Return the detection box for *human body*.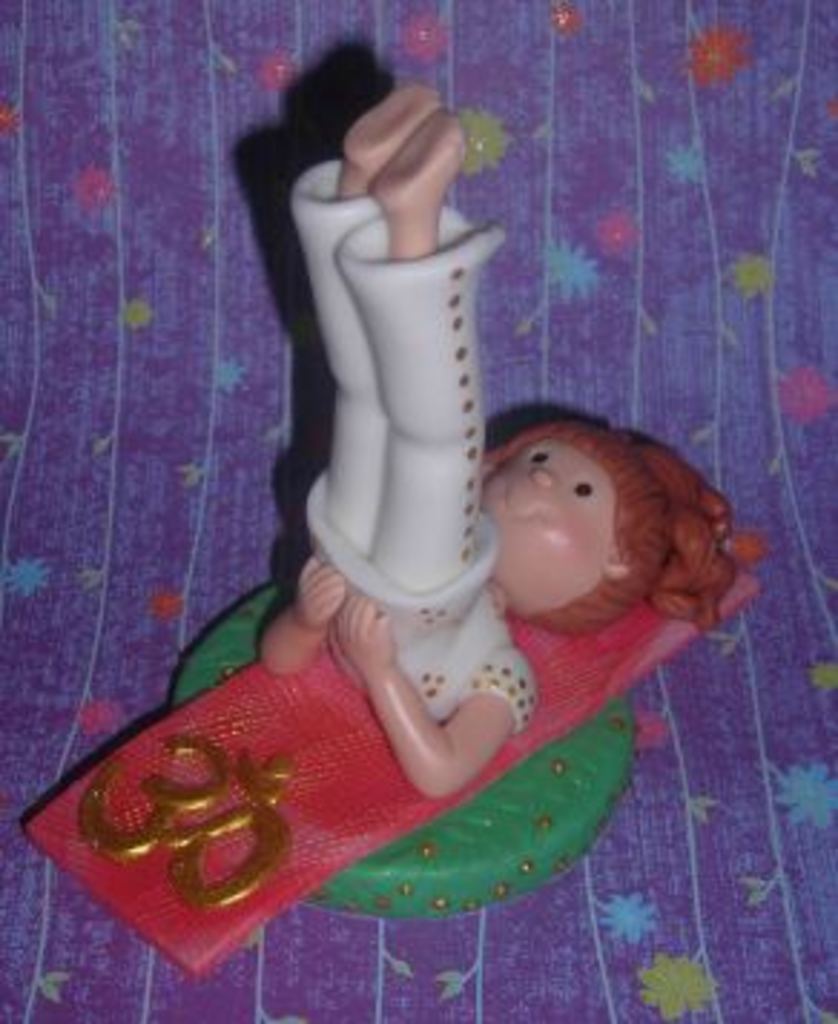
267:80:729:795.
